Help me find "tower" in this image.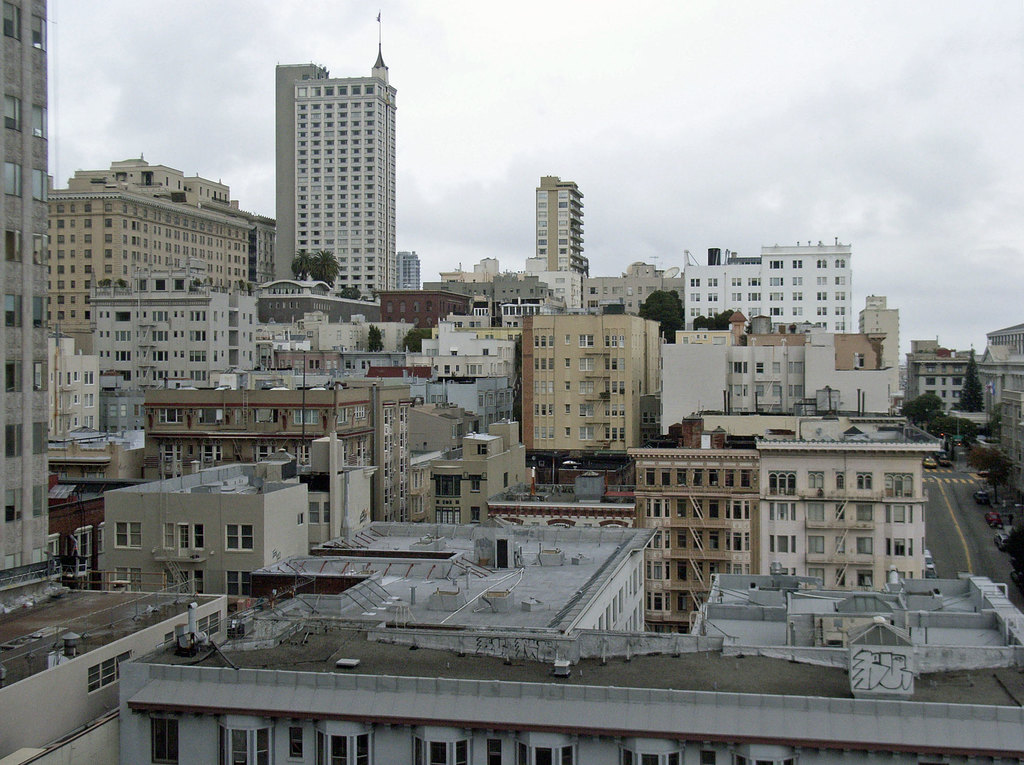
Found it: 906:342:989:453.
